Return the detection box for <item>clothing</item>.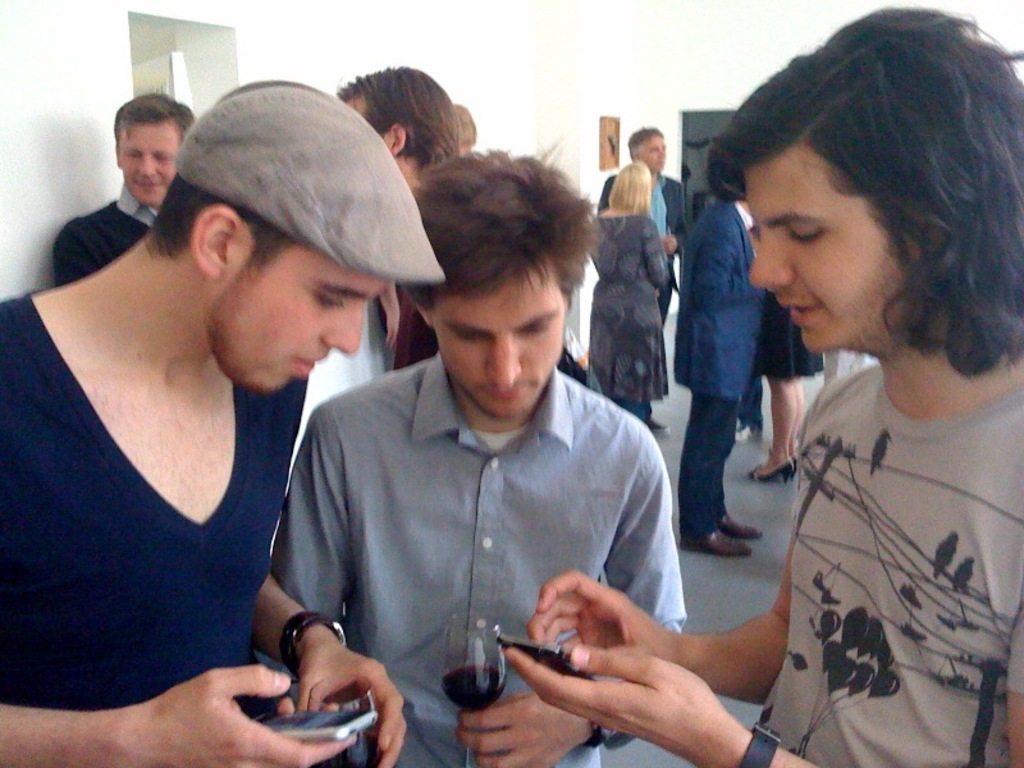
{"left": 750, "top": 294, "right": 826, "bottom": 388}.
